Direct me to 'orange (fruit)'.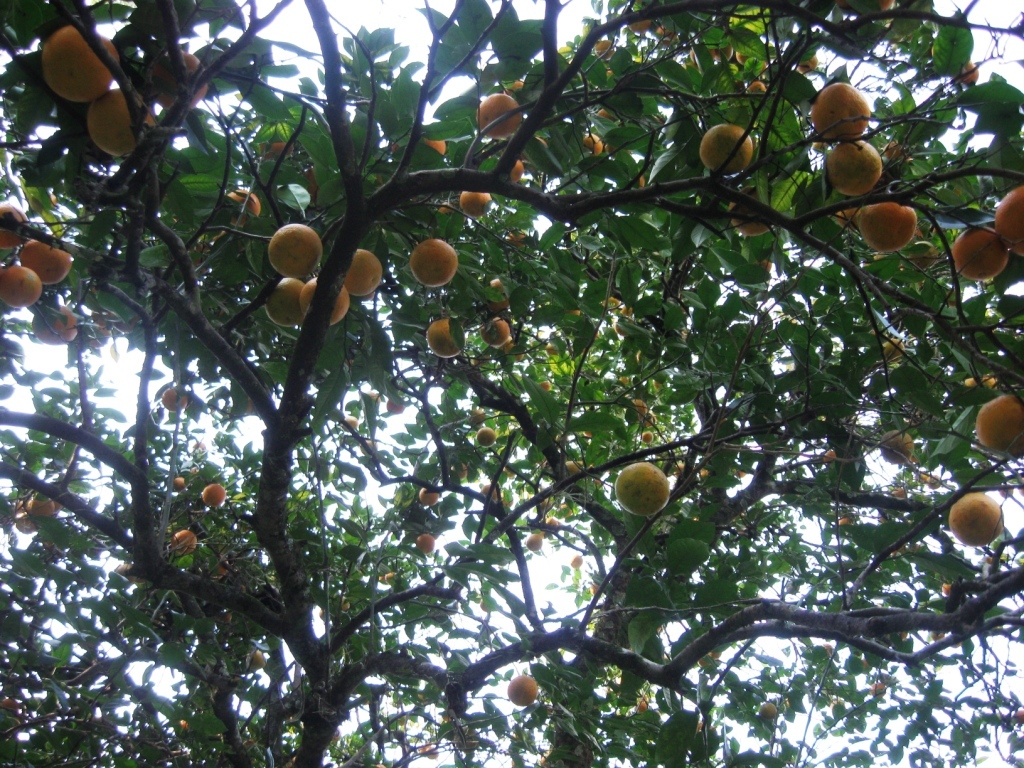
Direction: locate(346, 245, 389, 292).
